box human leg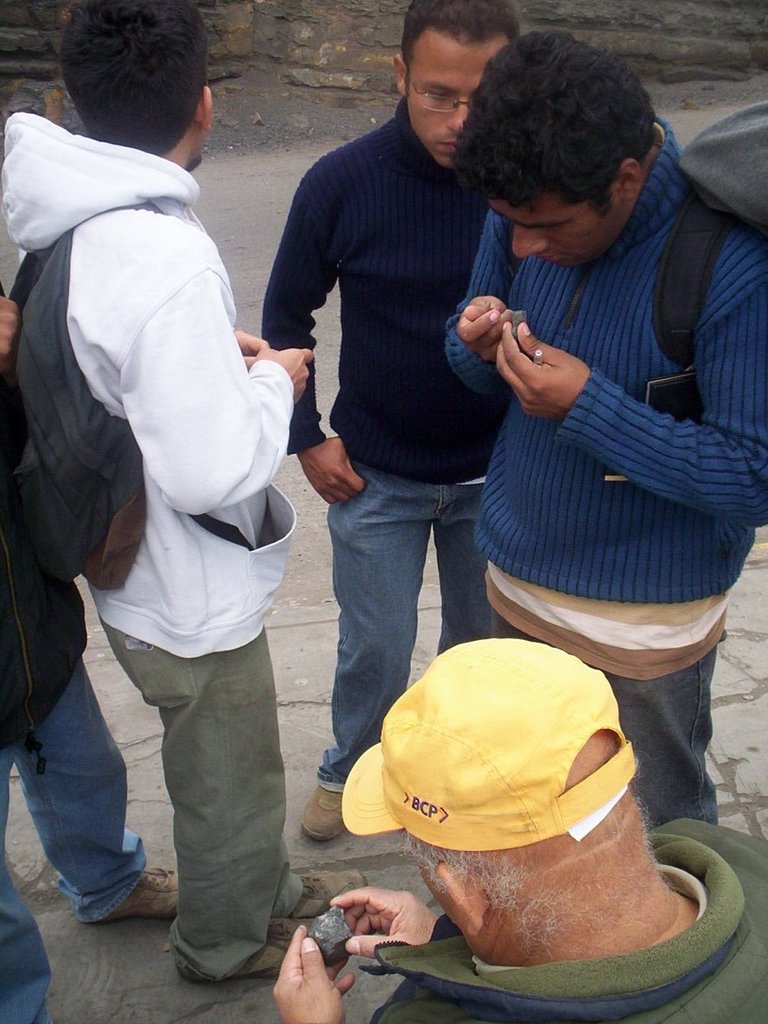
crop(96, 610, 315, 964)
